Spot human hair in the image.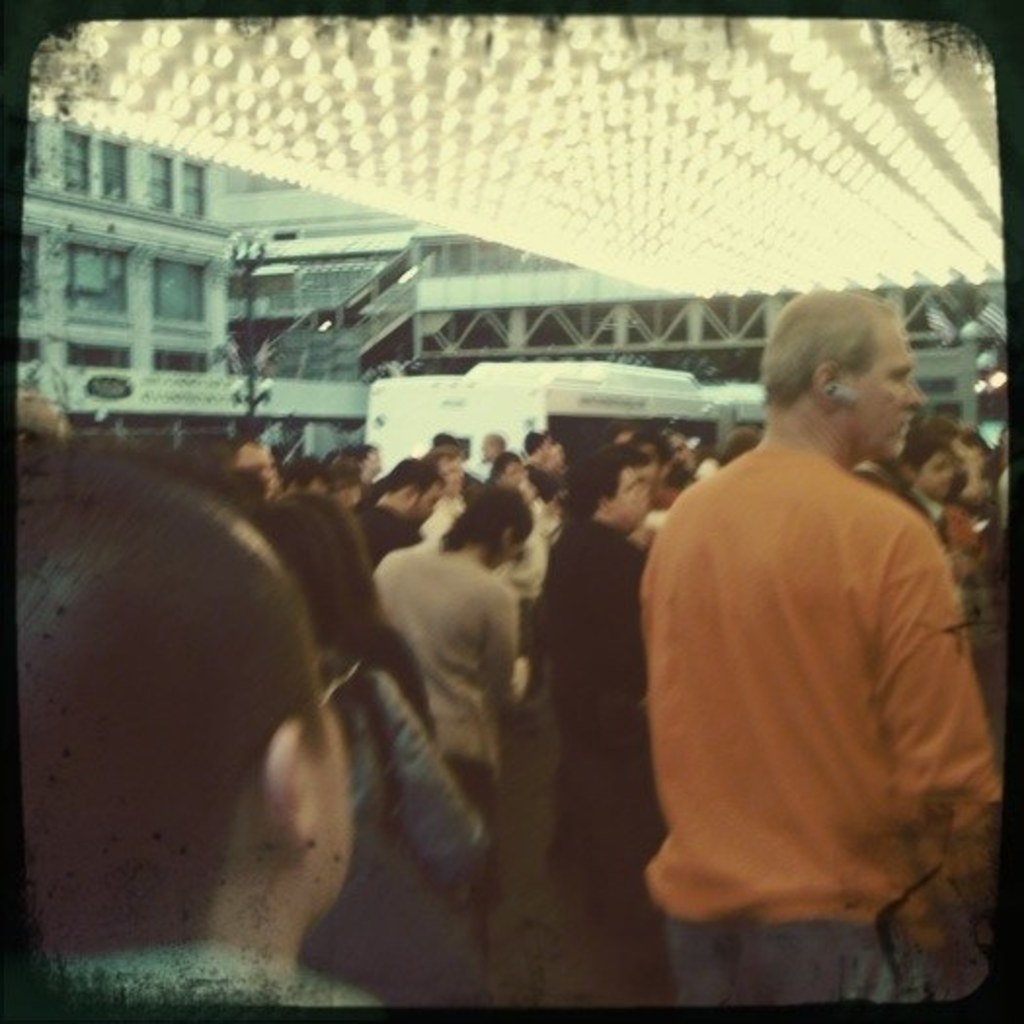
human hair found at l=222, t=441, r=256, b=470.
